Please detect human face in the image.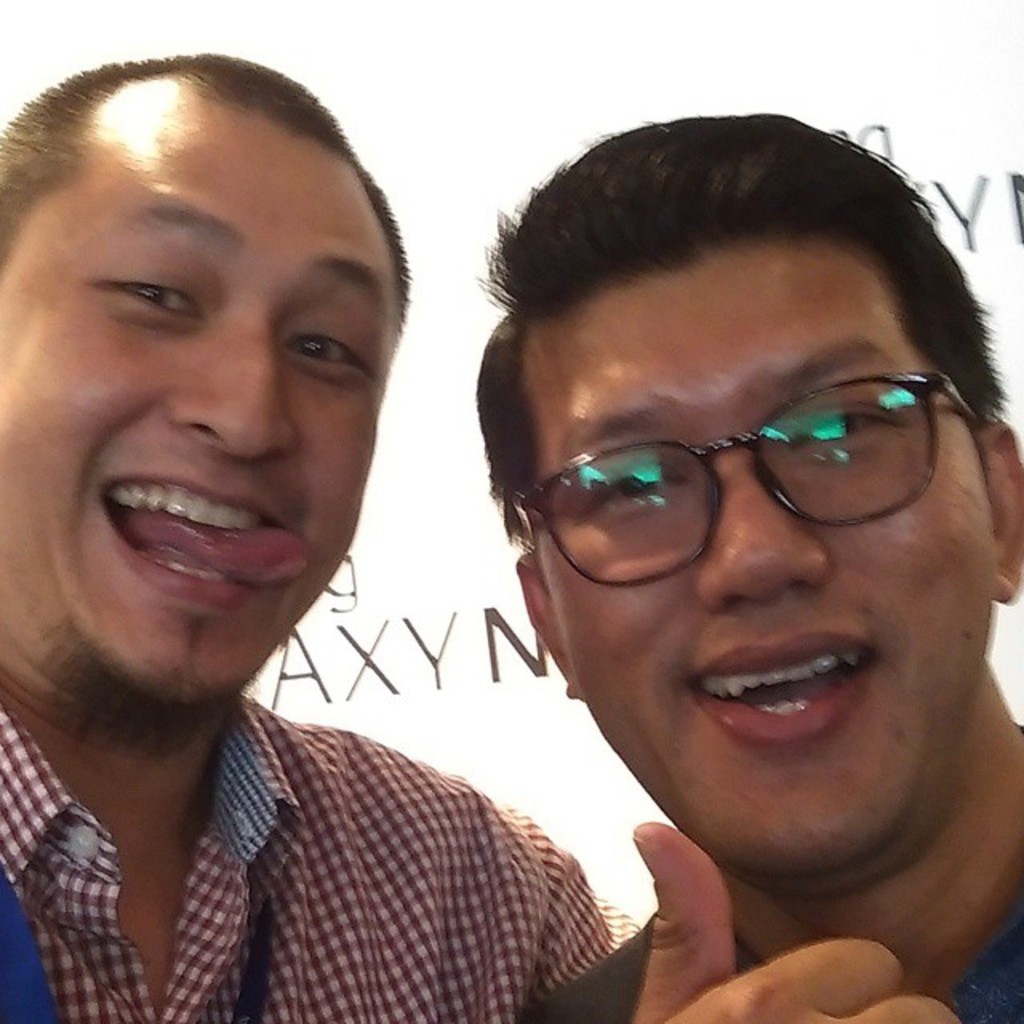
box(522, 238, 995, 866).
